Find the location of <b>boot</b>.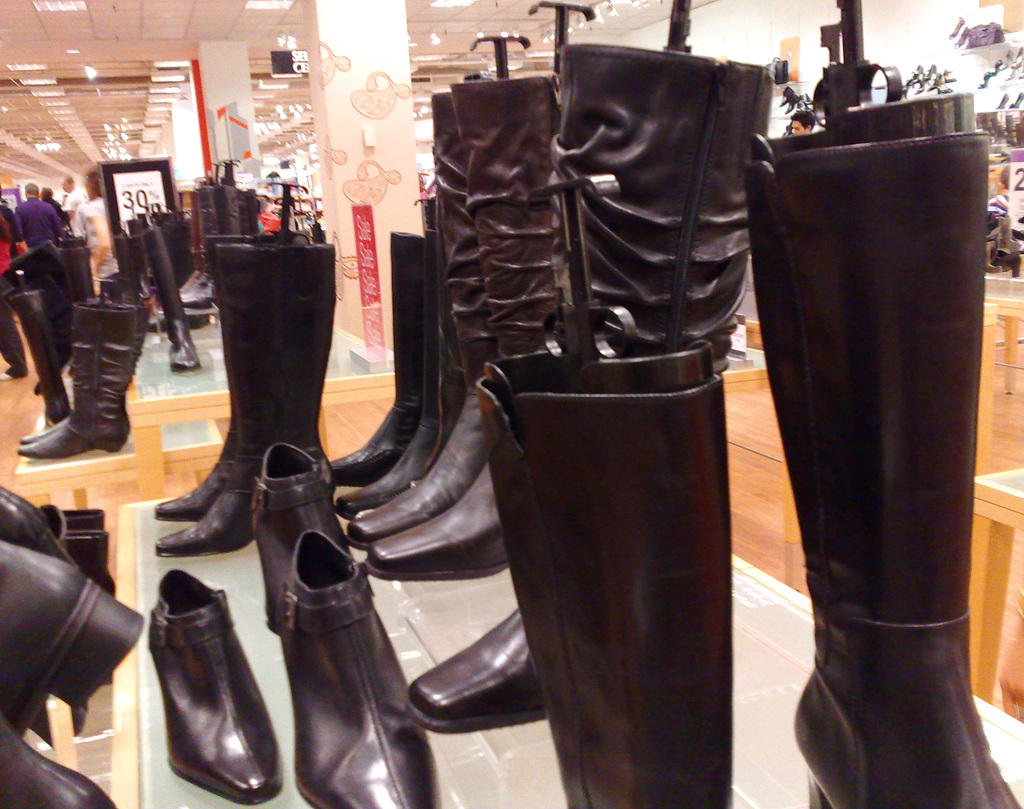
Location: x1=13 y1=290 x2=54 y2=419.
